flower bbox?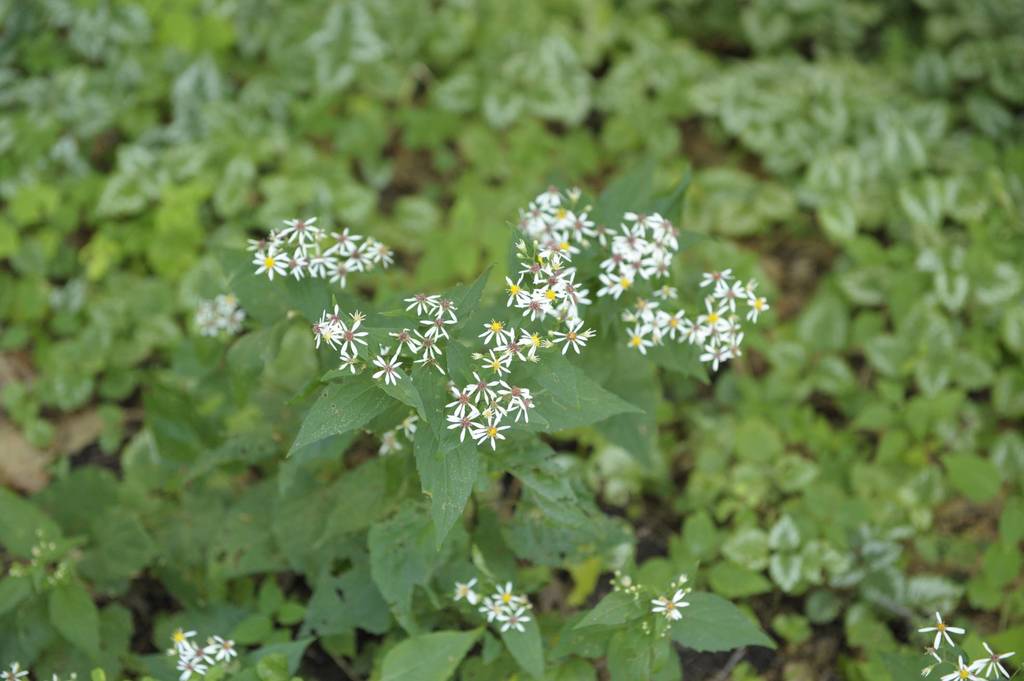
(941,658,989,680)
